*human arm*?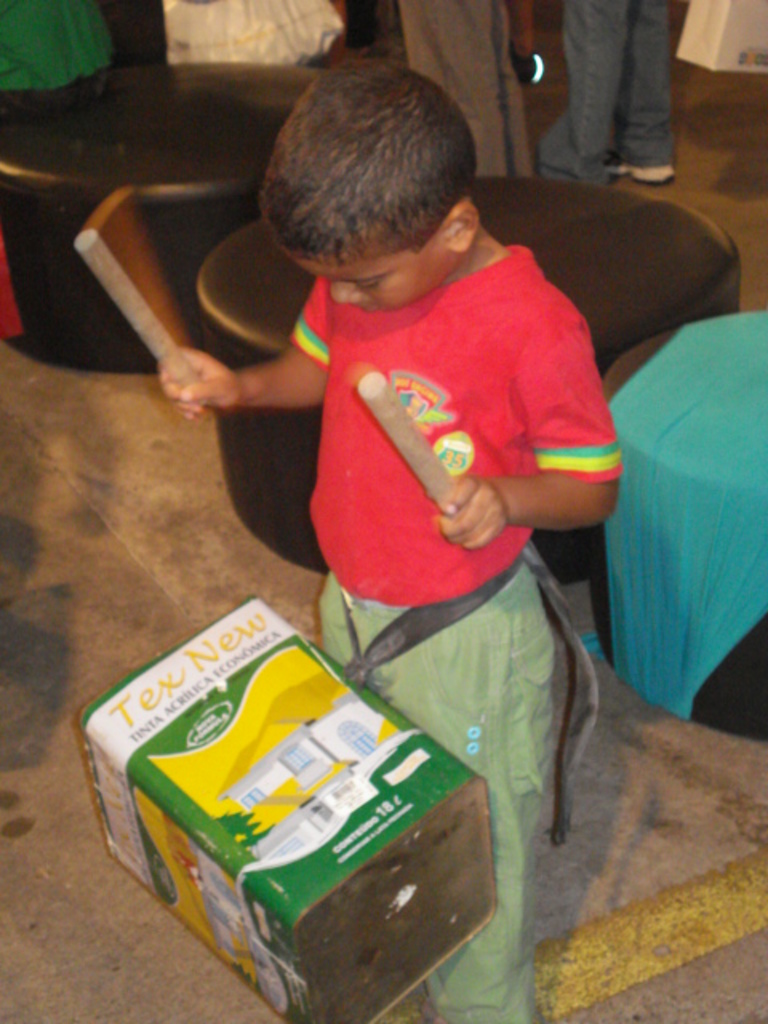
(x1=437, y1=294, x2=619, y2=552)
